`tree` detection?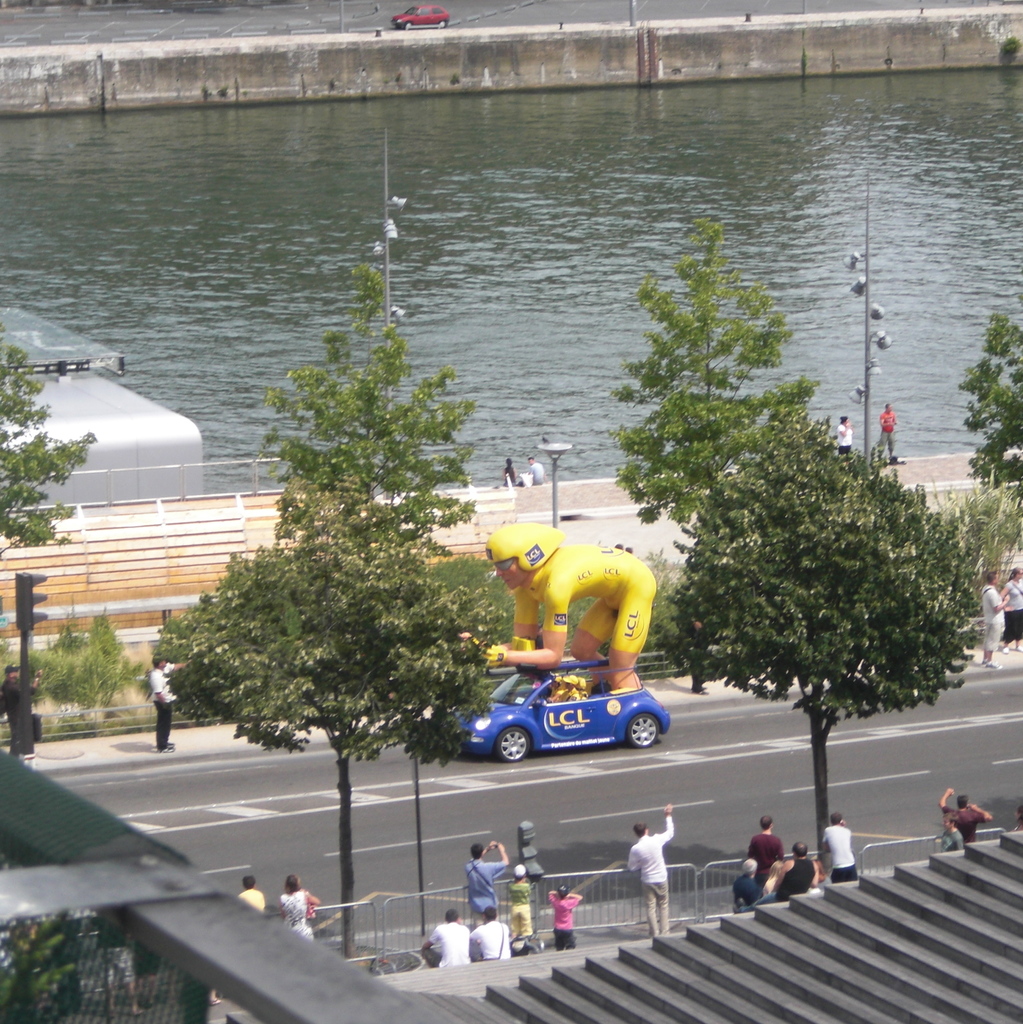
bbox(0, 330, 99, 600)
